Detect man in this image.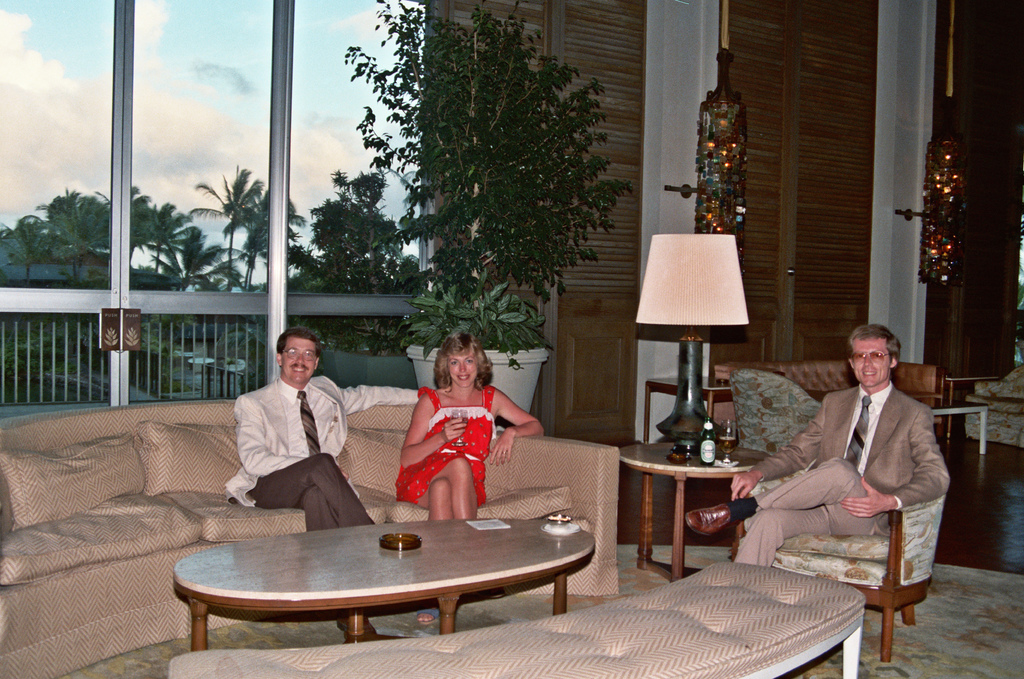
Detection: 681,317,962,572.
